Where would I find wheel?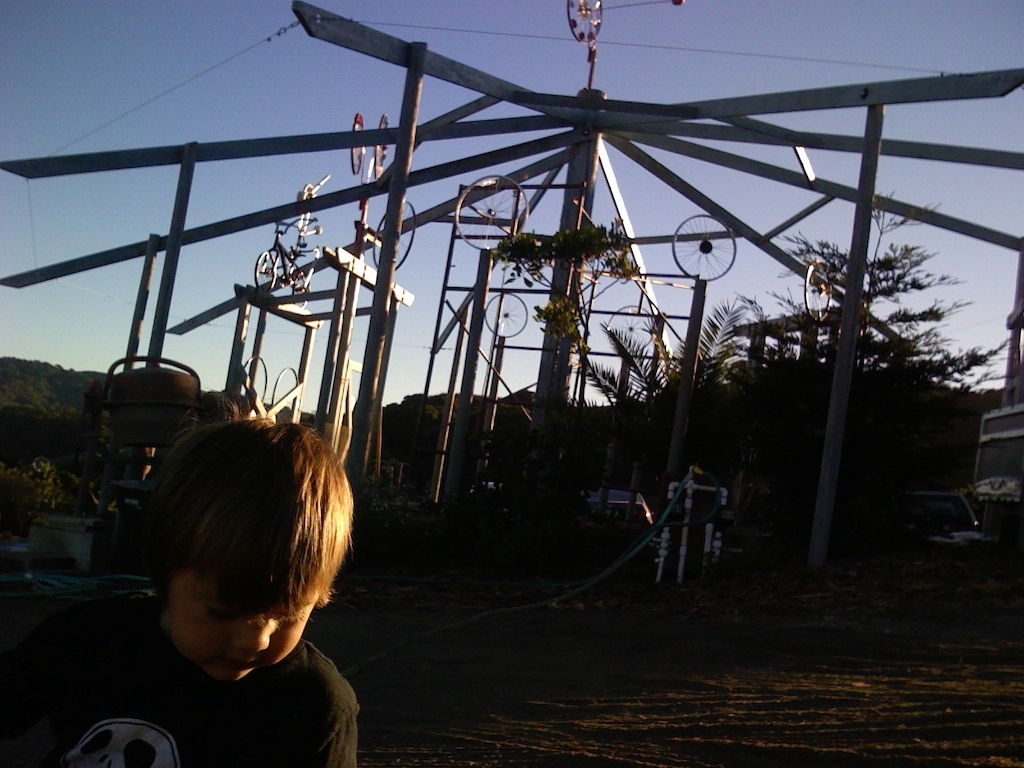
At x1=373 y1=110 x2=390 y2=184.
